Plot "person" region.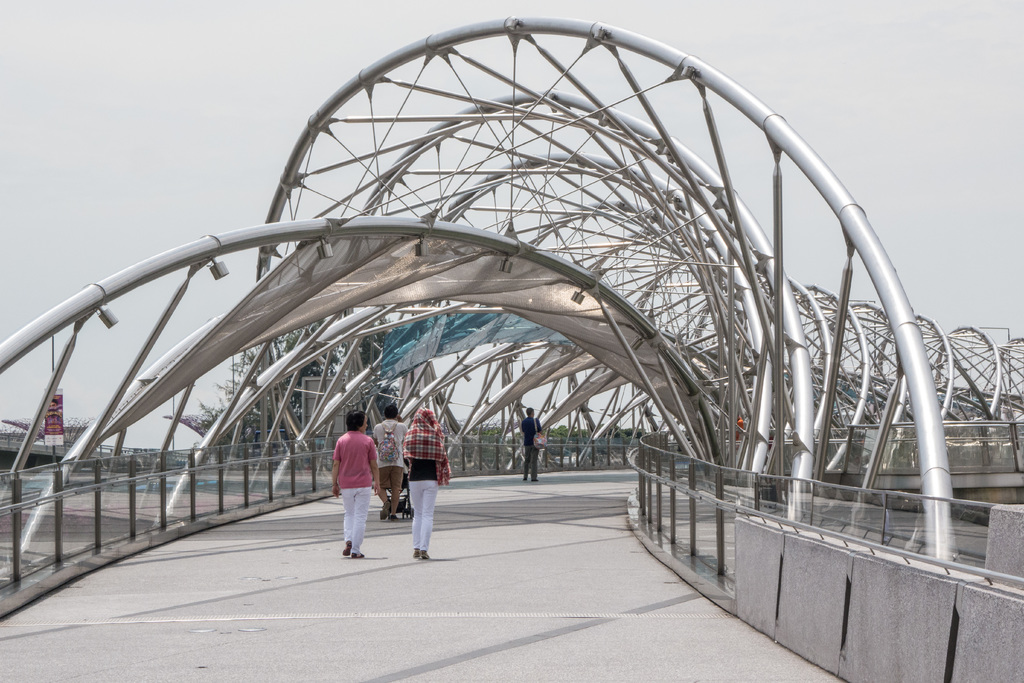
Plotted at 729 415 748 446.
